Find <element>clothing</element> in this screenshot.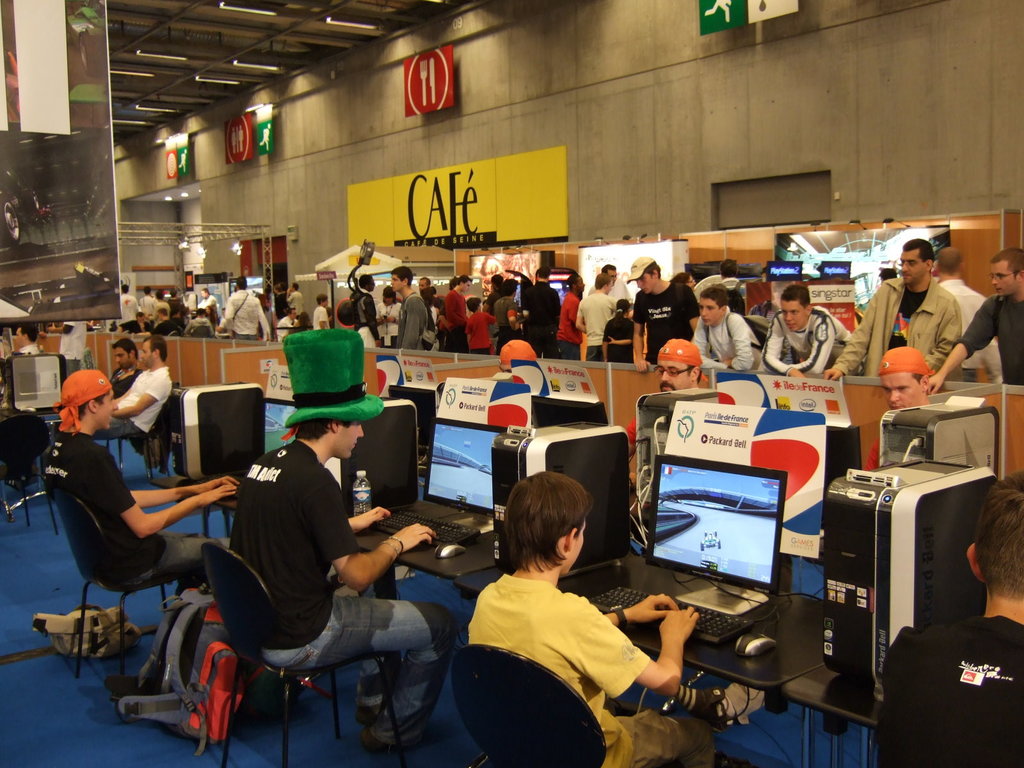
The bounding box for <element>clothing</element> is bbox=[60, 321, 92, 375].
